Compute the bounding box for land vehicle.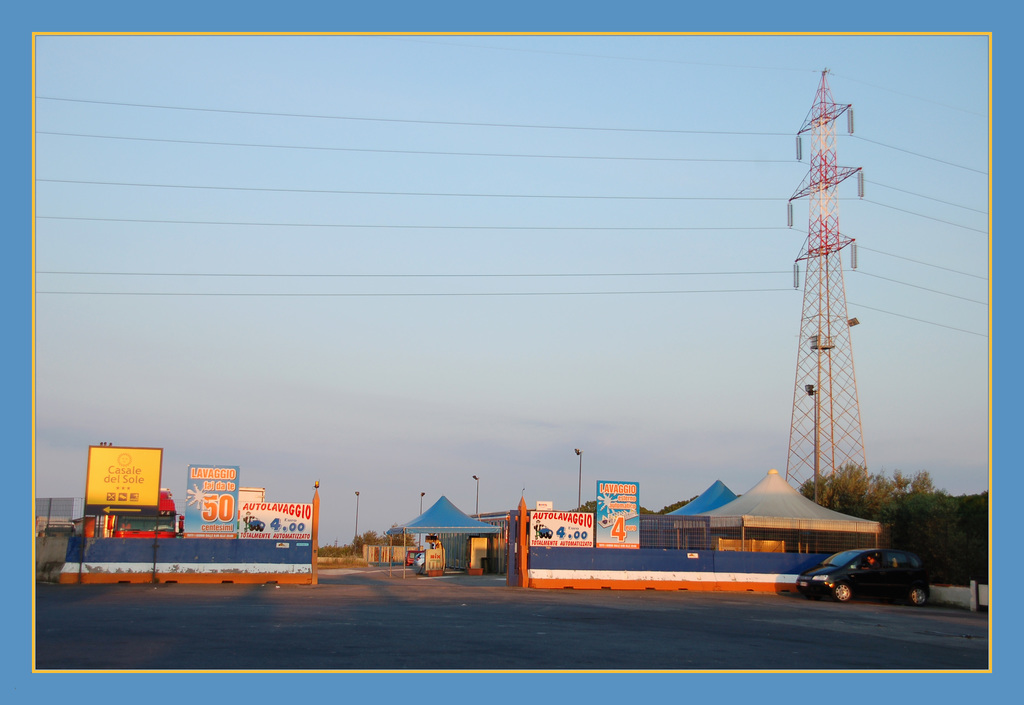
789, 554, 941, 615.
